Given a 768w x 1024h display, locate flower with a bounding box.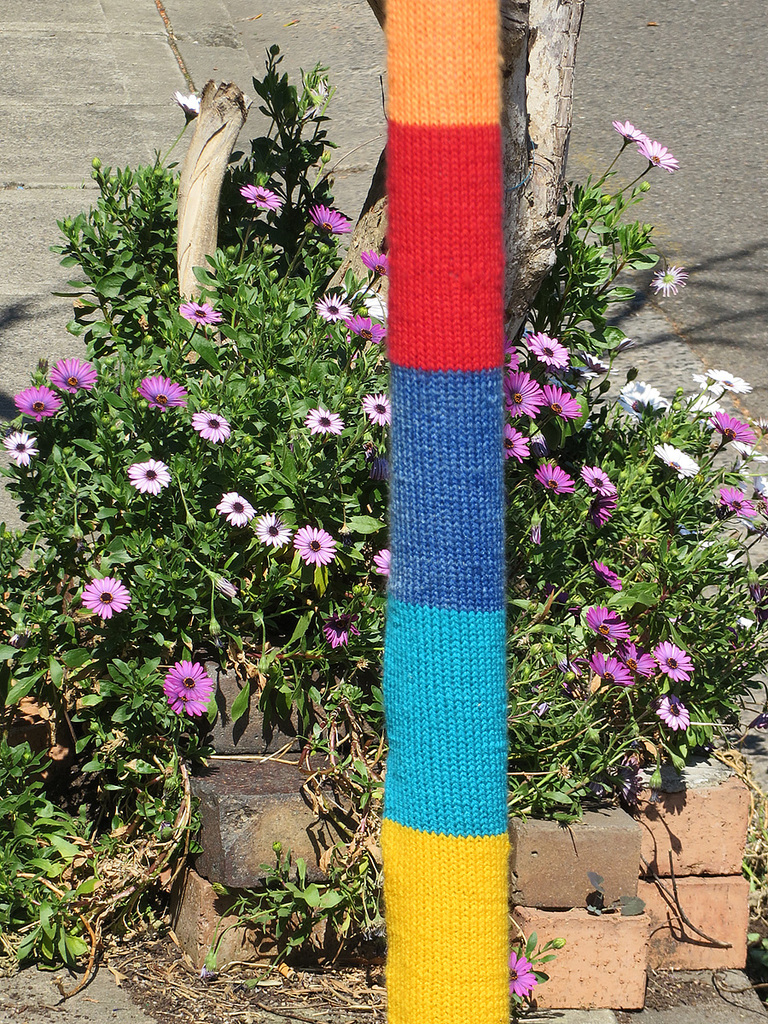
Located: [x1=581, y1=356, x2=602, y2=377].
